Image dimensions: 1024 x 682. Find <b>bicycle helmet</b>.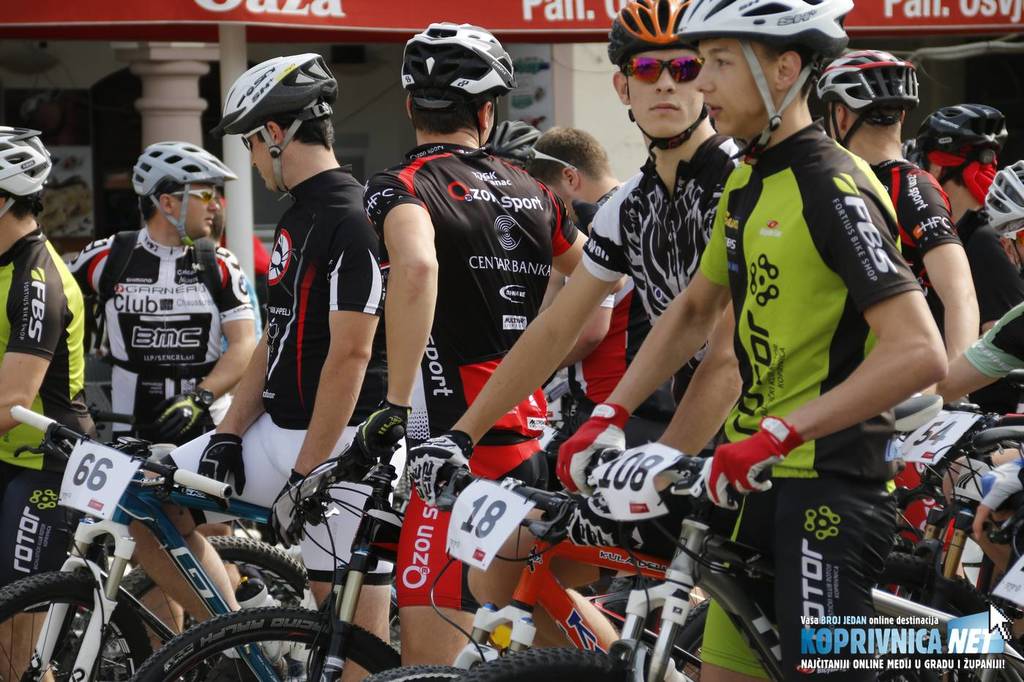
Rect(212, 50, 335, 189).
